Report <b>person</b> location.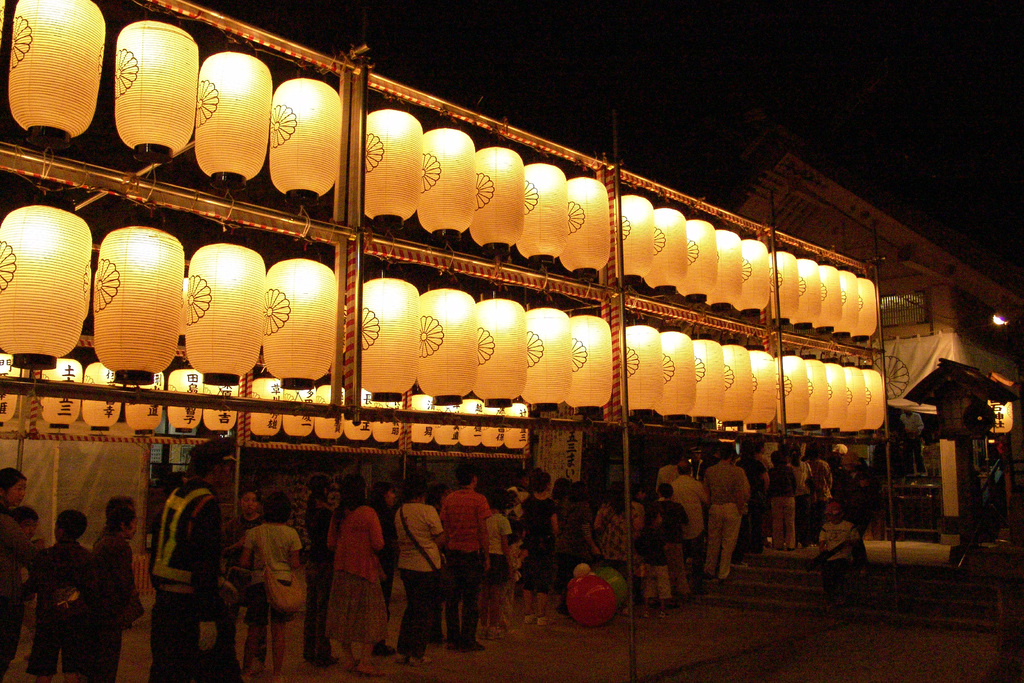
Report: Rect(814, 484, 854, 605).
